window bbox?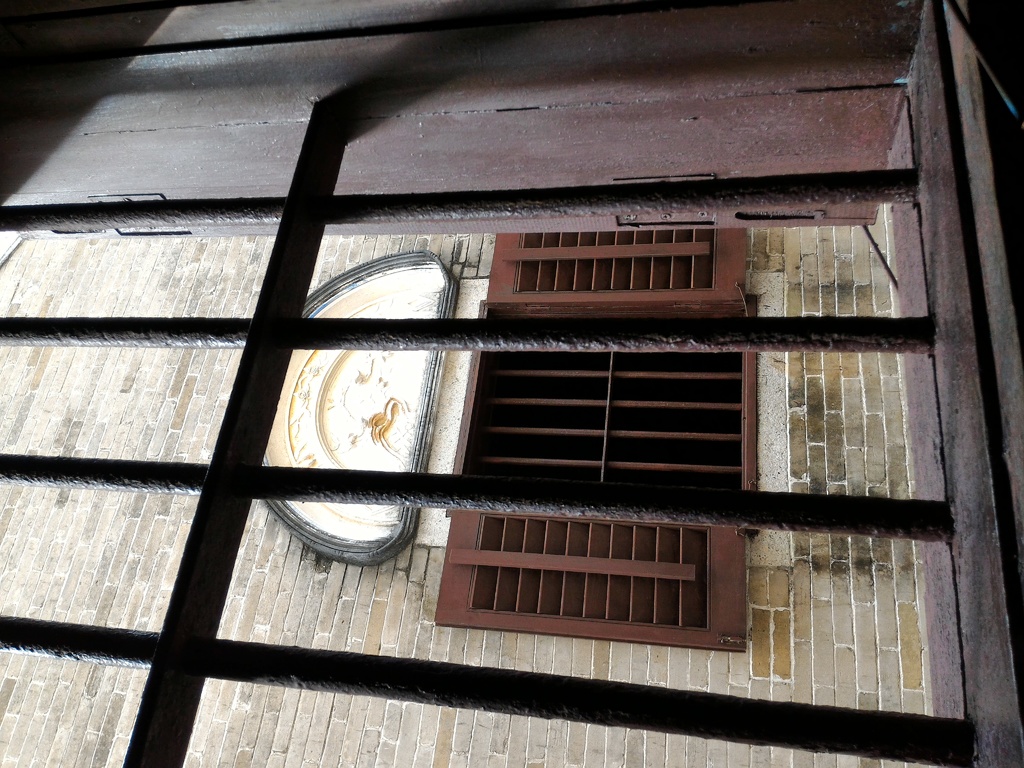
<region>432, 229, 761, 656</region>
